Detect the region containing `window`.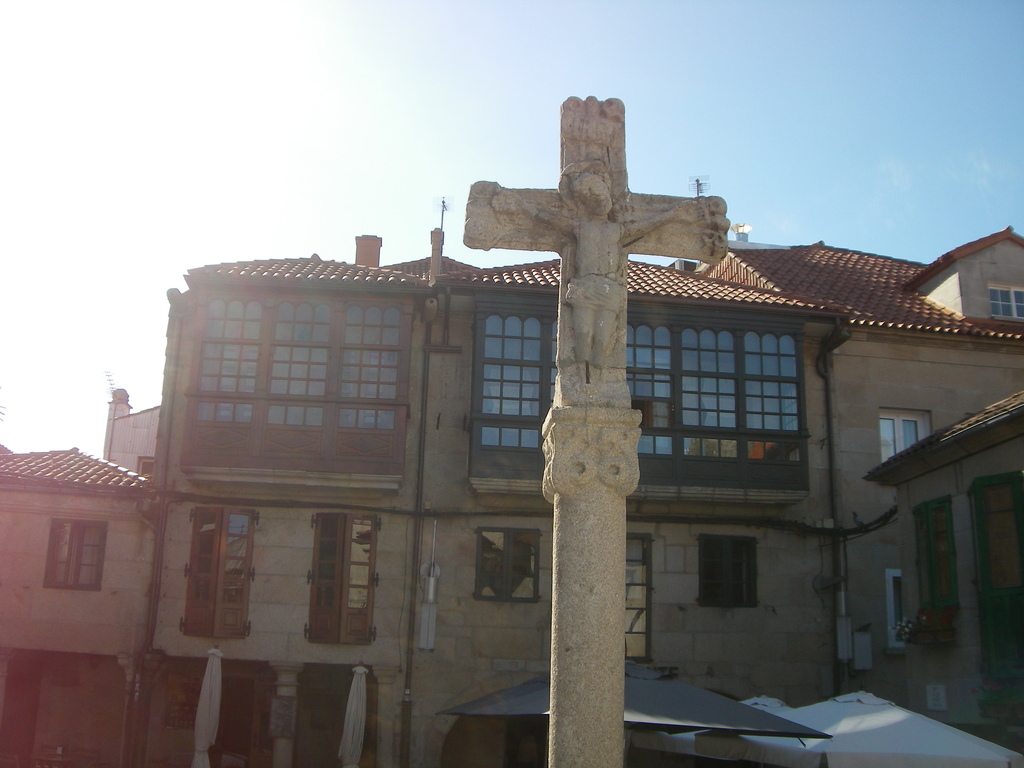
box=[138, 458, 151, 487].
